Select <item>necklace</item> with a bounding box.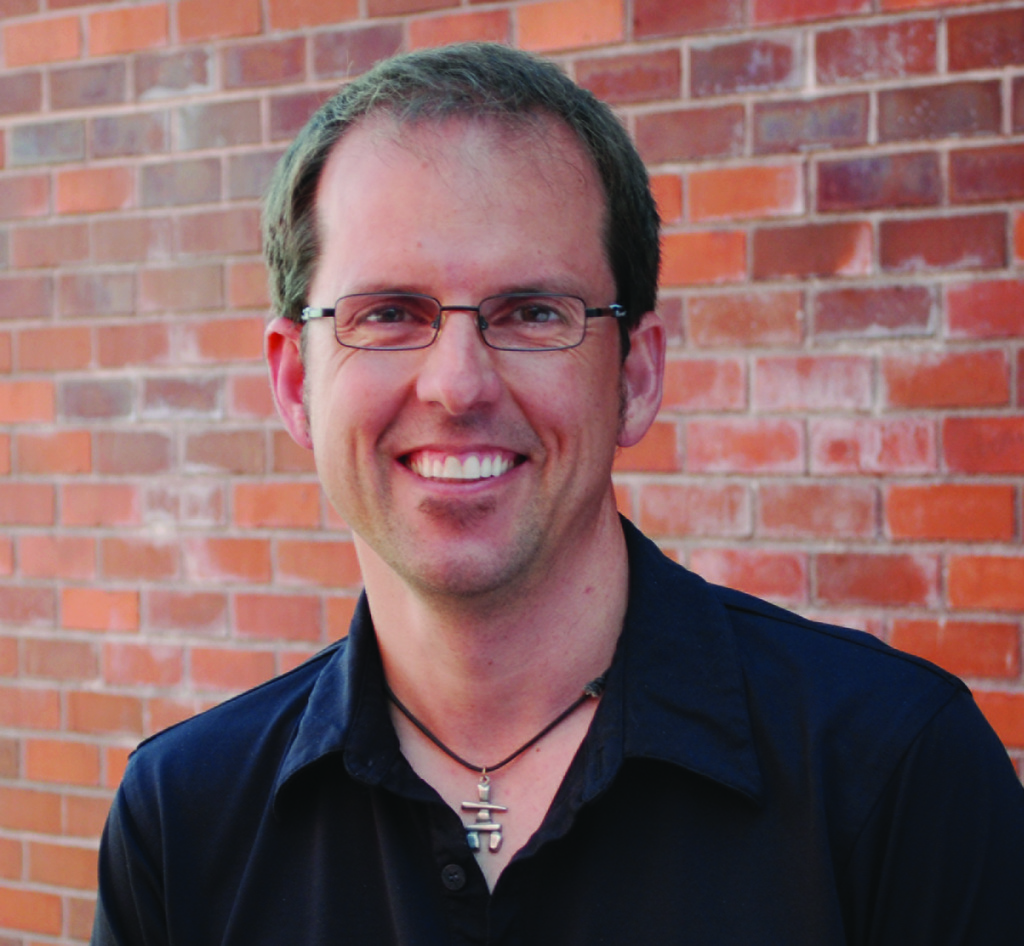
377 617 615 849.
